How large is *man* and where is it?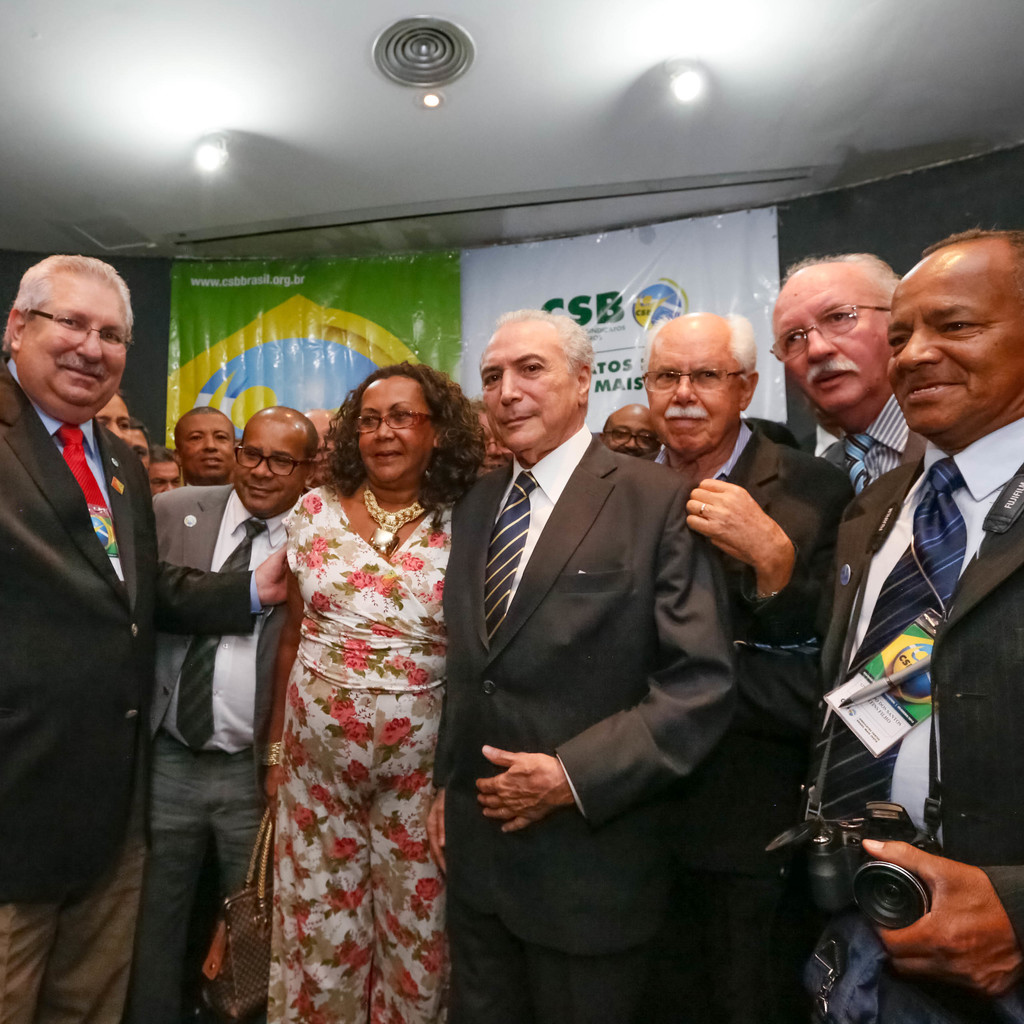
Bounding box: 140,442,184,502.
